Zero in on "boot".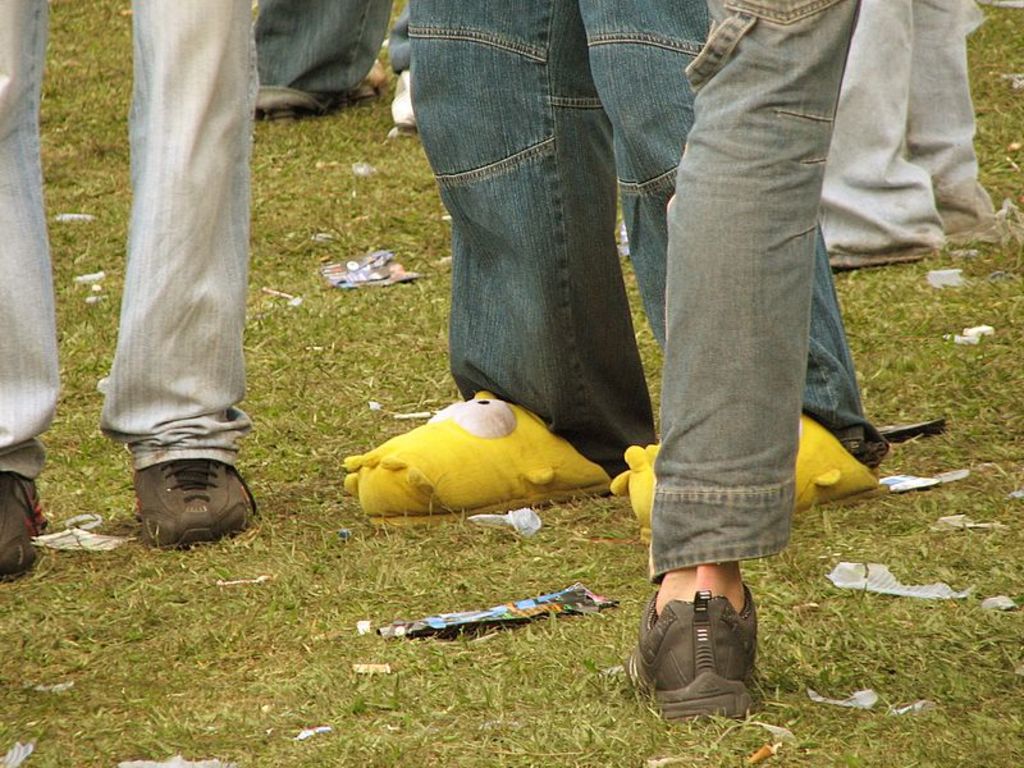
Zeroed in: x1=636, y1=585, x2=753, y2=727.
